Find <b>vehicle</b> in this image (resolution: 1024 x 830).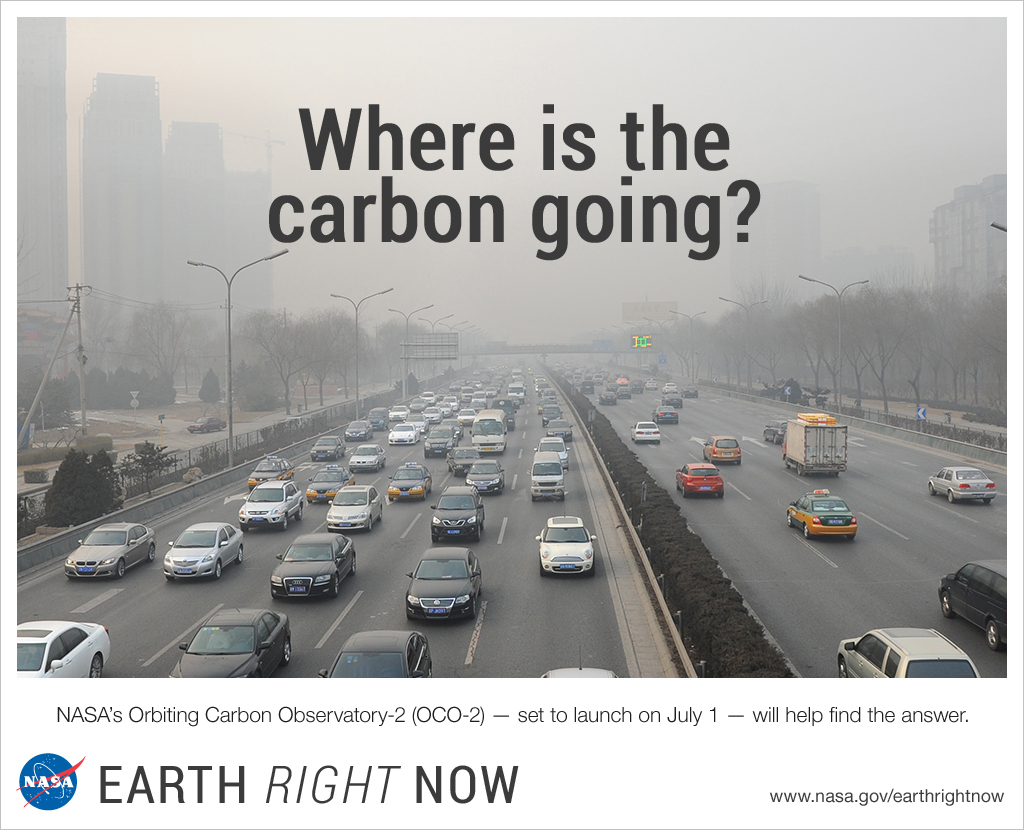
<bbox>243, 455, 291, 490</bbox>.
